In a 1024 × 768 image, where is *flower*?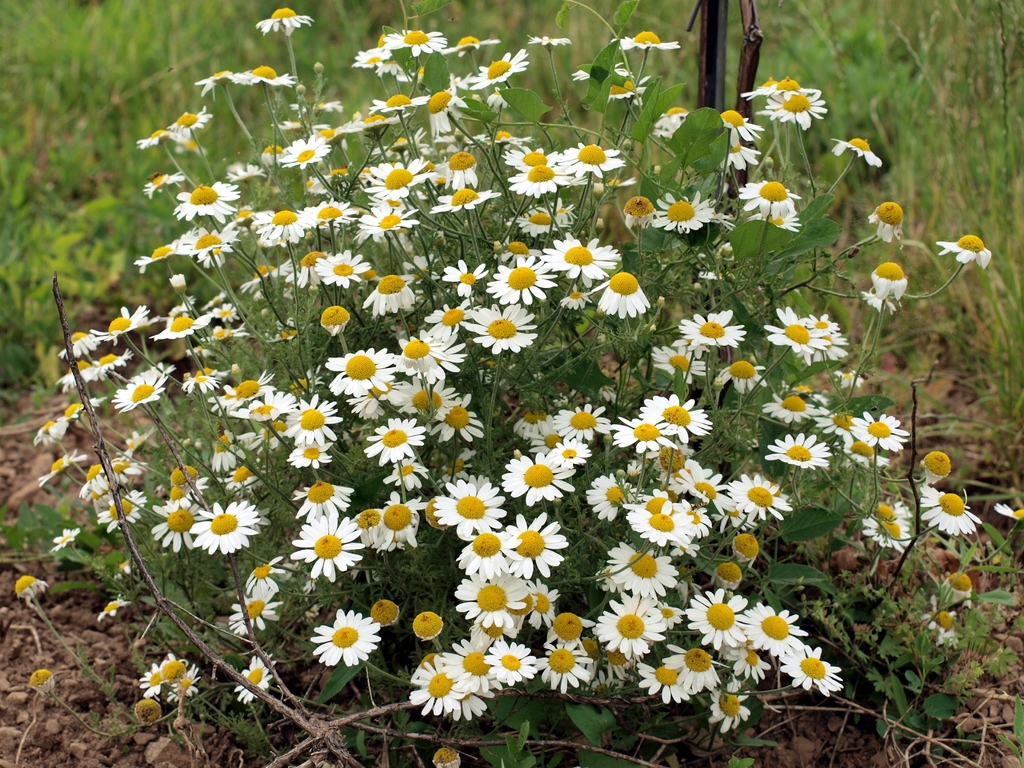
609,29,685,53.
